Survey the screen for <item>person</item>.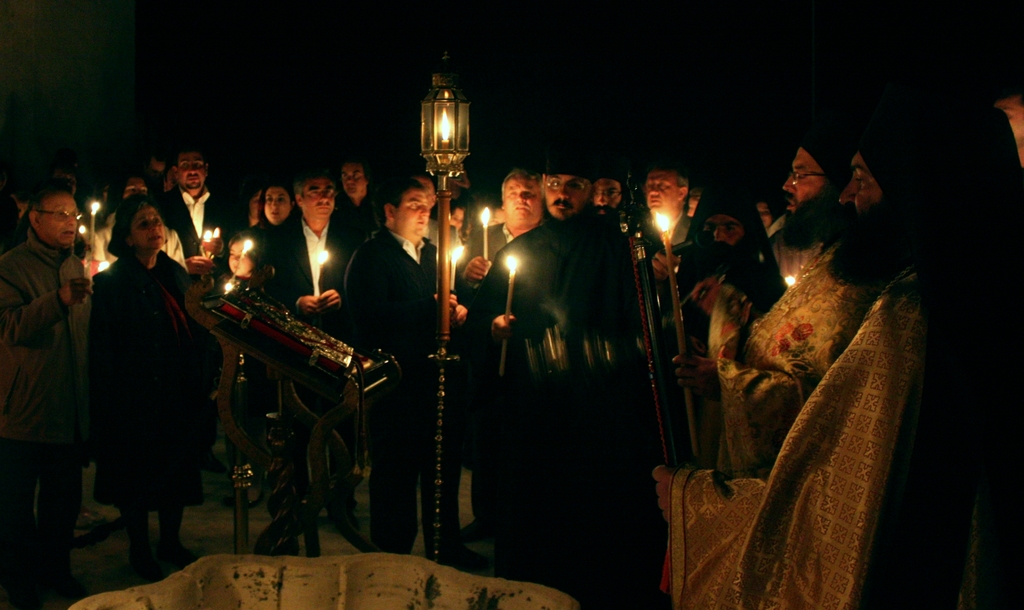
Survey found: bbox(444, 161, 628, 609).
